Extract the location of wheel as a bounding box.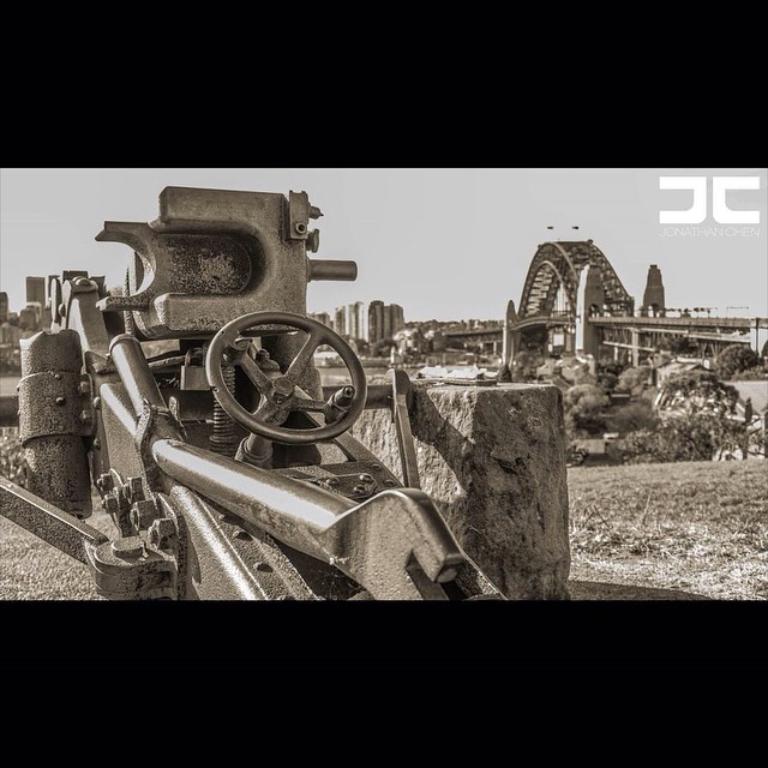
188/314/360/446.
